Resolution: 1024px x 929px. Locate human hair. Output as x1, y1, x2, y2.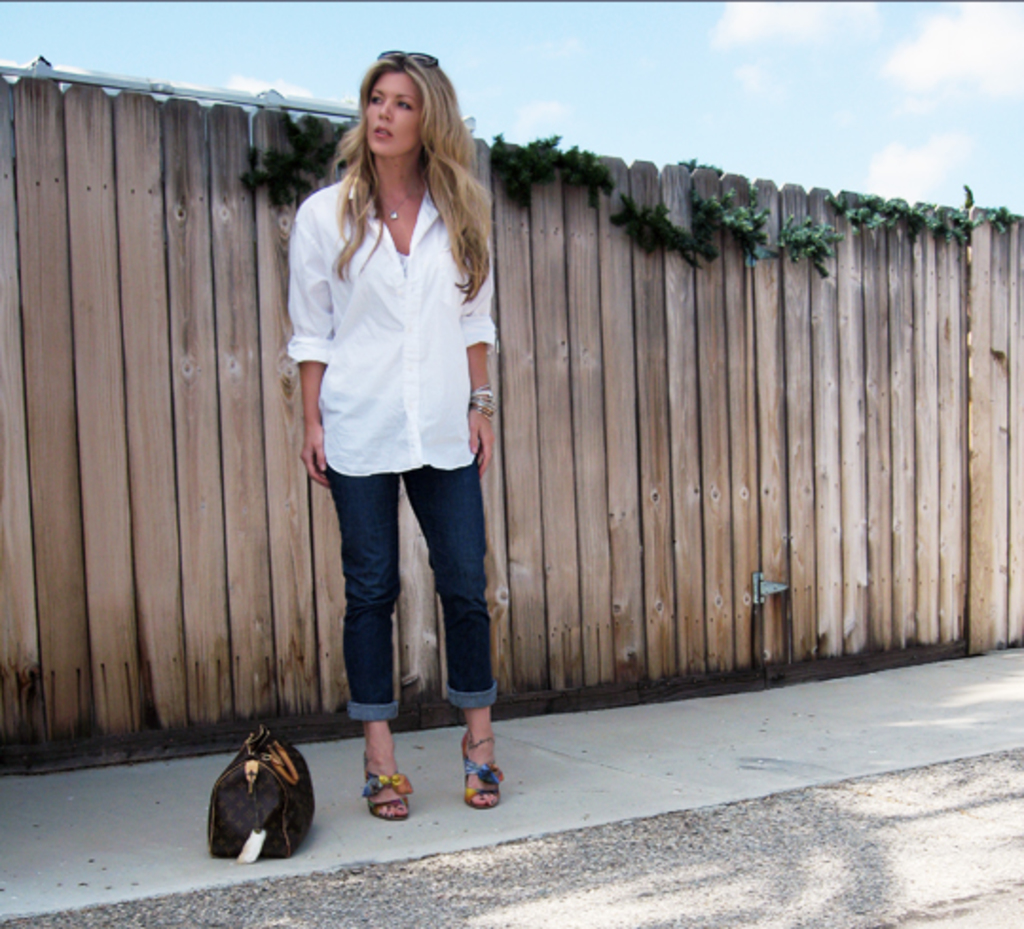
320, 49, 472, 298.
